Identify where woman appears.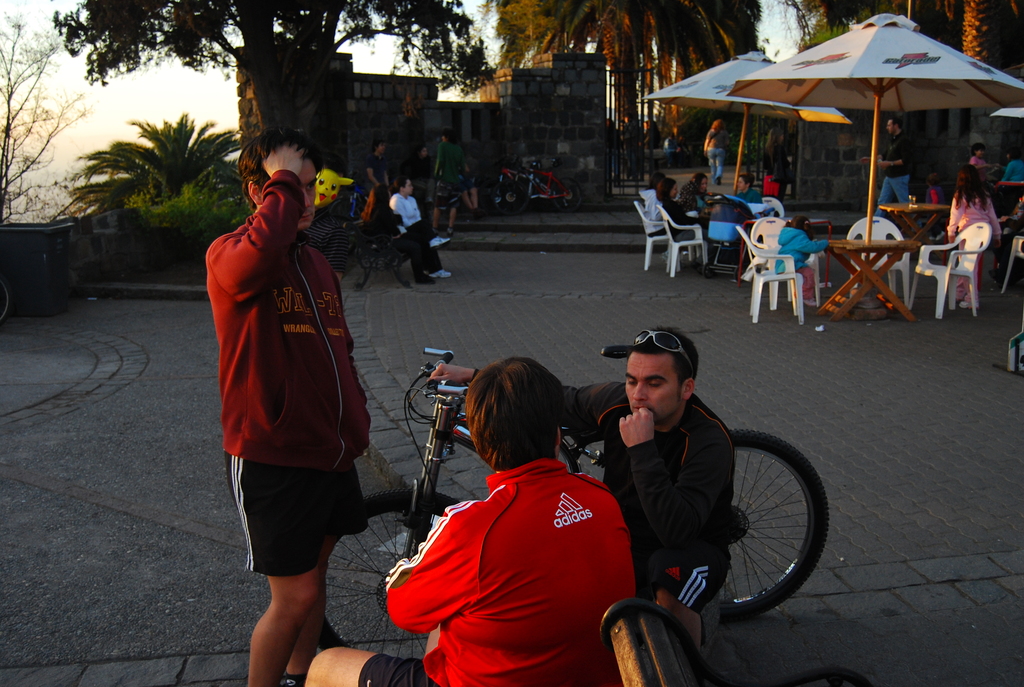
Appears at box(383, 175, 452, 275).
